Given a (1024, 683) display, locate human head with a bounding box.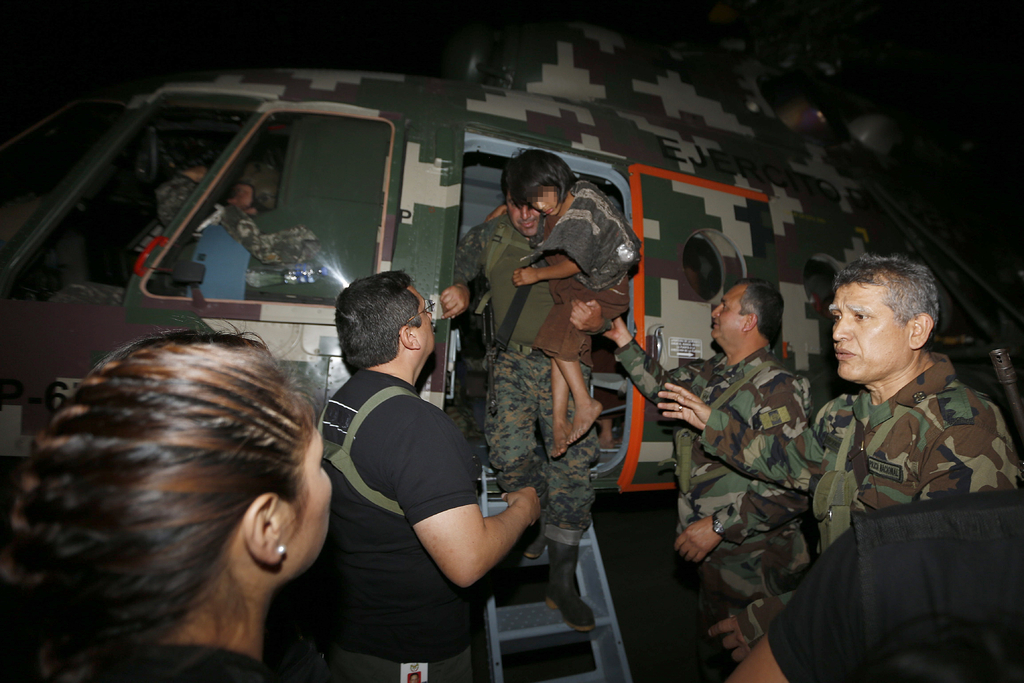
Located: box(818, 256, 956, 414).
